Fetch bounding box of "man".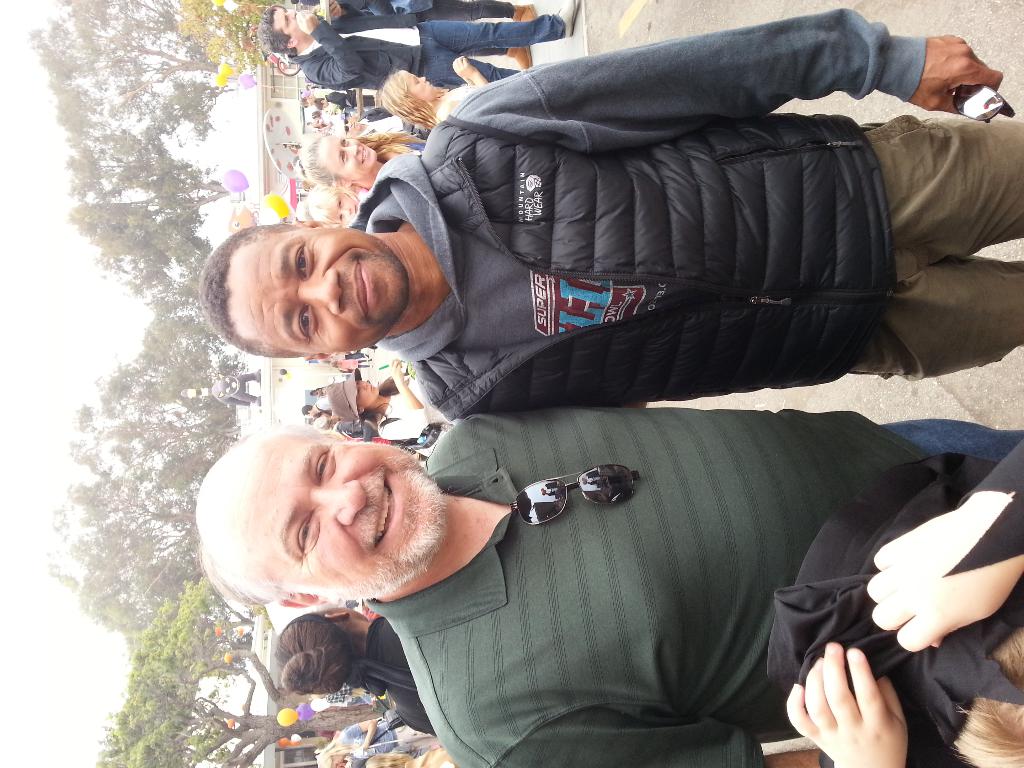
Bbox: 256 0 573 93.
